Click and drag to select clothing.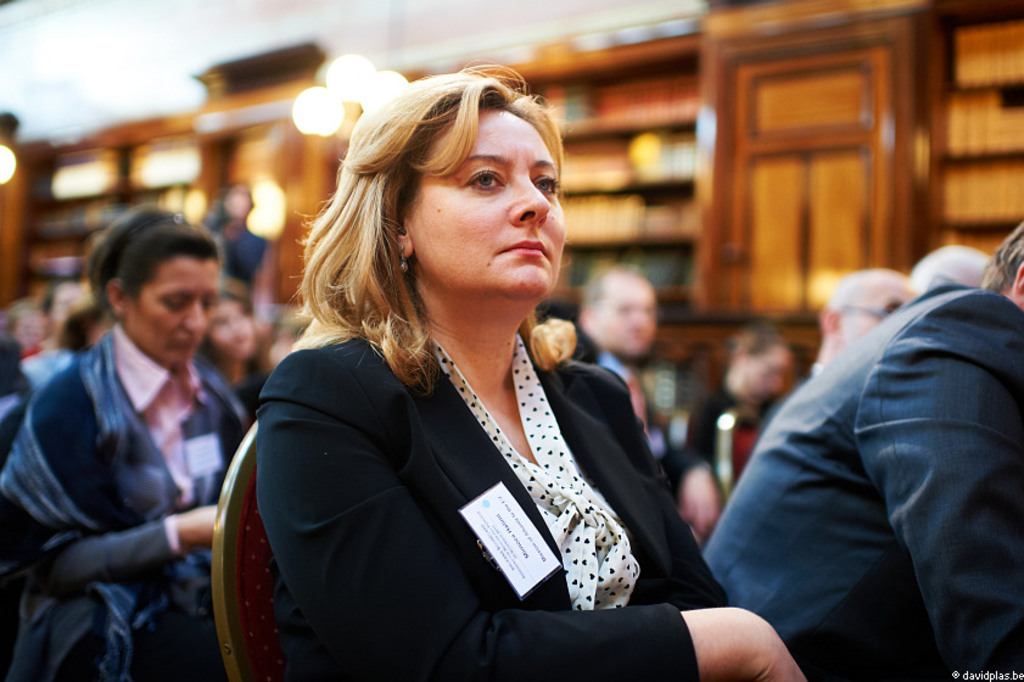
Selection: detection(694, 279, 1023, 681).
